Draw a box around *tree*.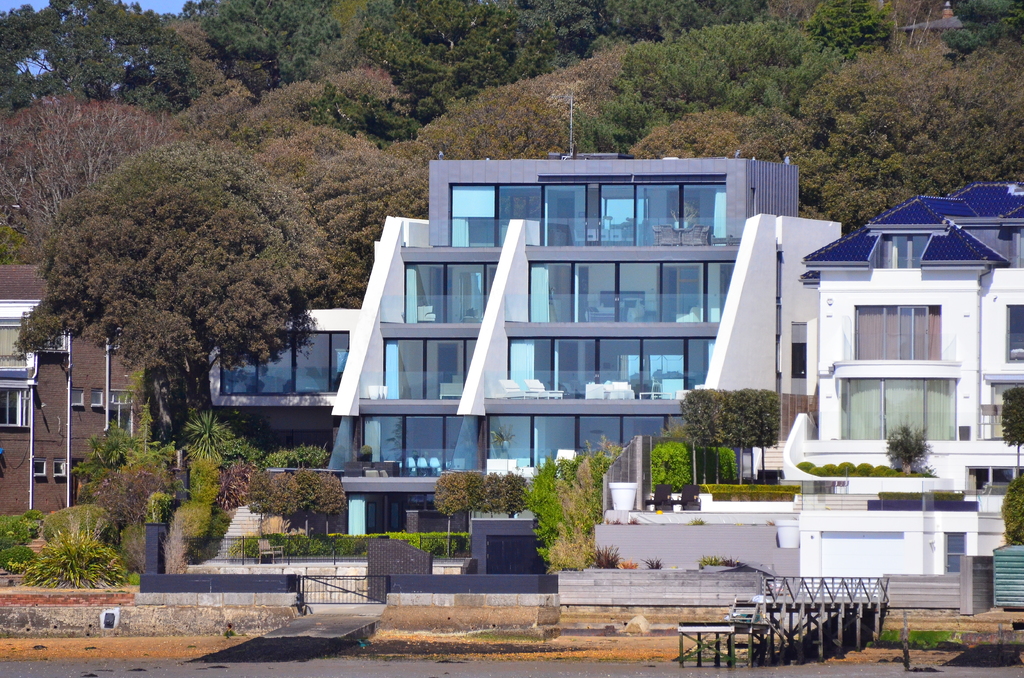
(569,97,621,160).
